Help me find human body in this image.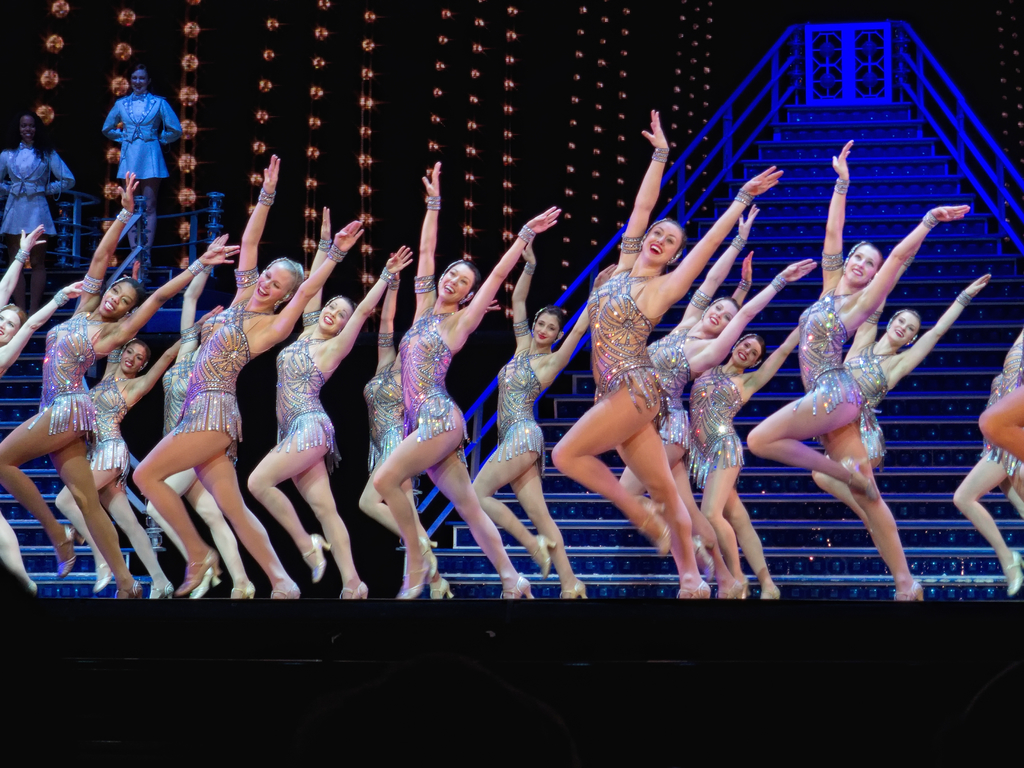
Found it: box(244, 207, 415, 607).
